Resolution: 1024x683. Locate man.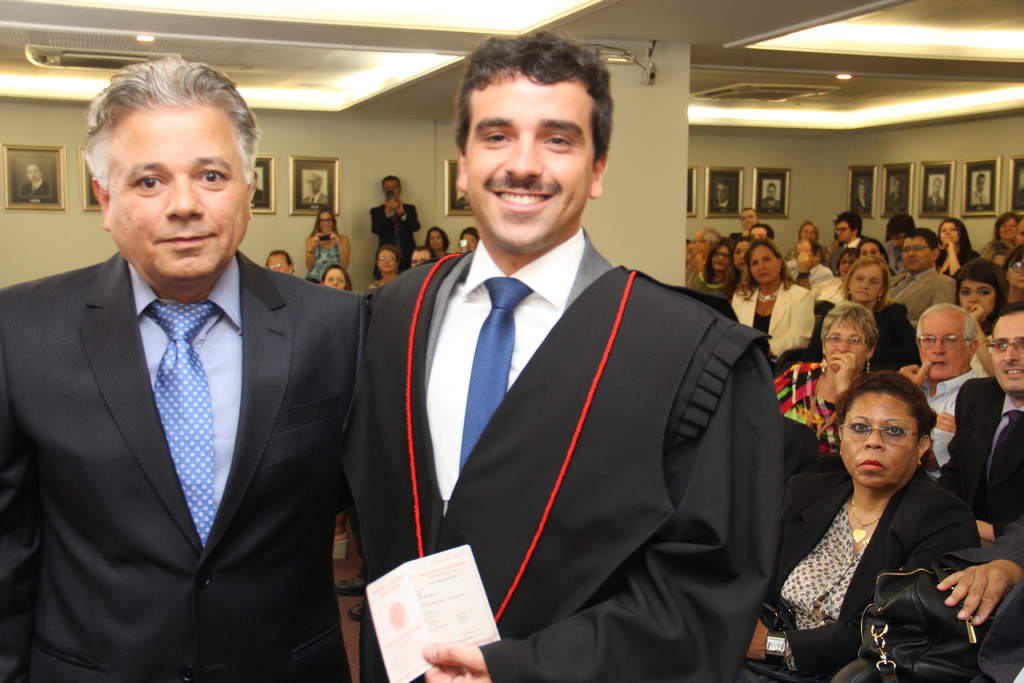
detection(342, 29, 783, 682).
